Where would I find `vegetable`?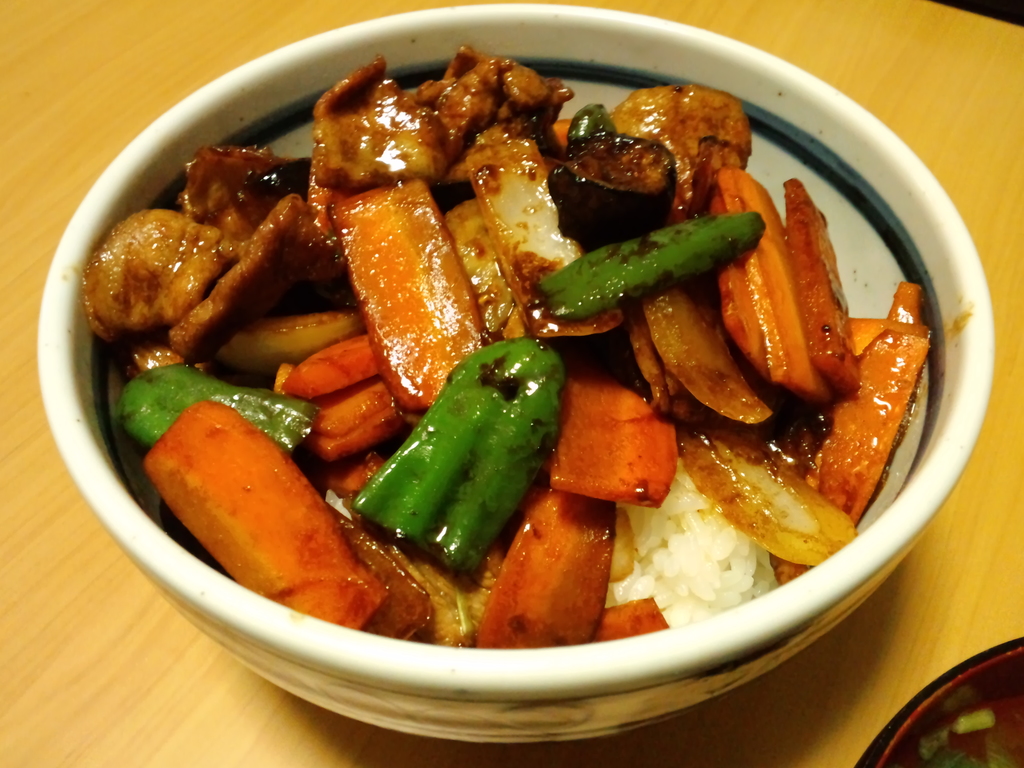
At (362, 330, 553, 589).
